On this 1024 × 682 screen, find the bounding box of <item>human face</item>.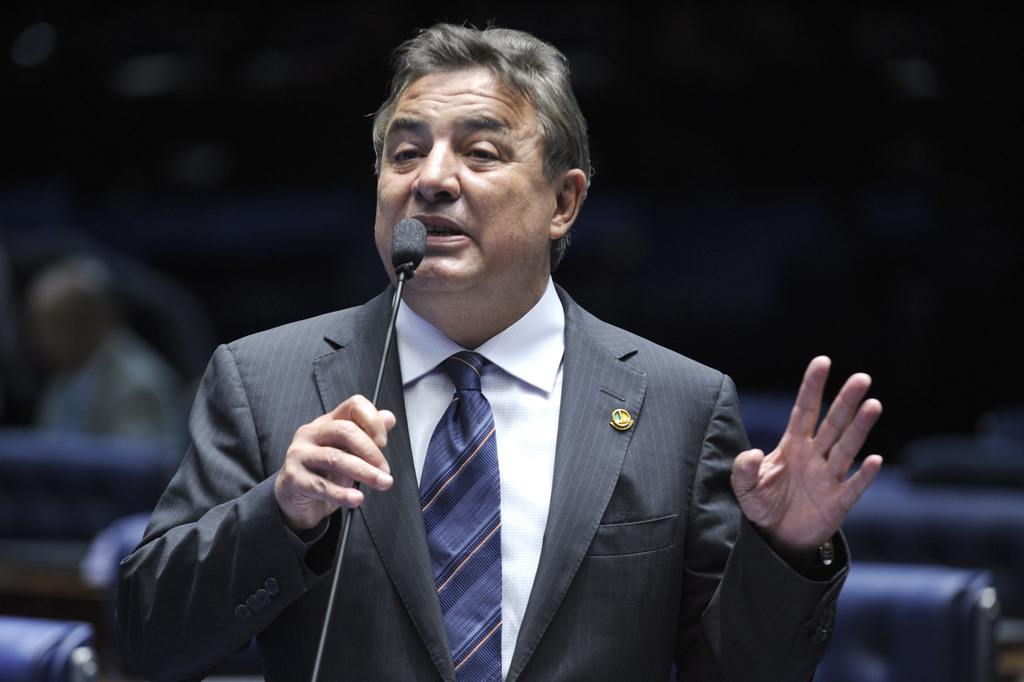
Bounding box: 371/65/552/295.
